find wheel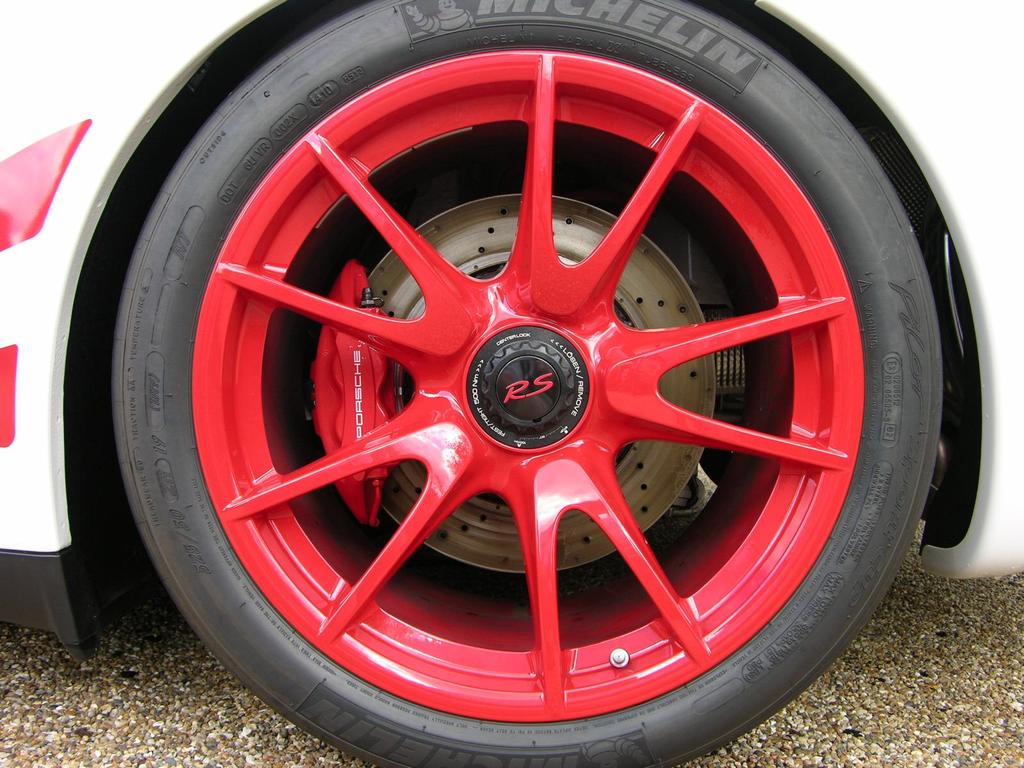
bbox=(109, 0, 943, 767)
